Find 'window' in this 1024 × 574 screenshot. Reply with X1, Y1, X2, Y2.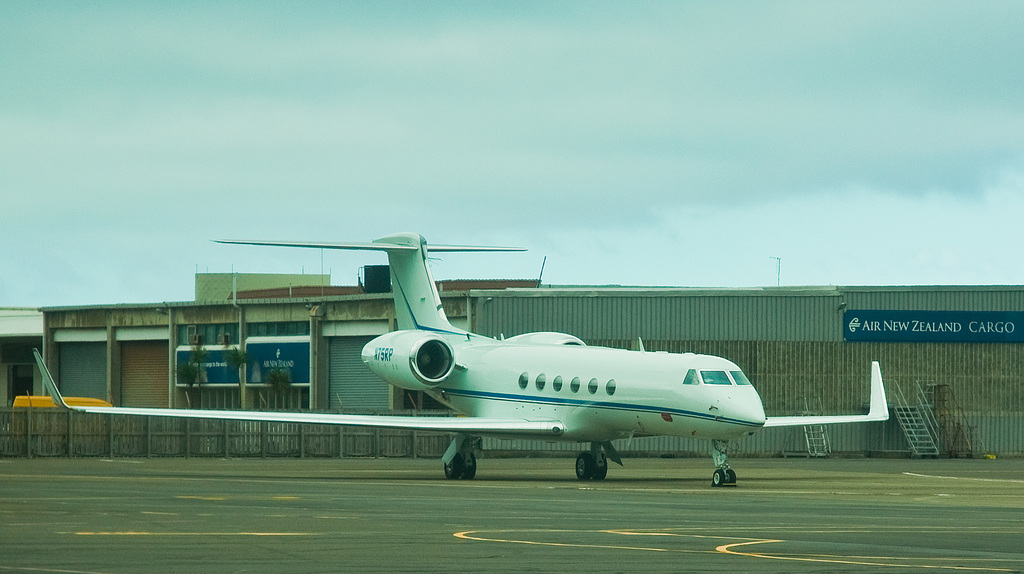
700, 368, 731, 385.
